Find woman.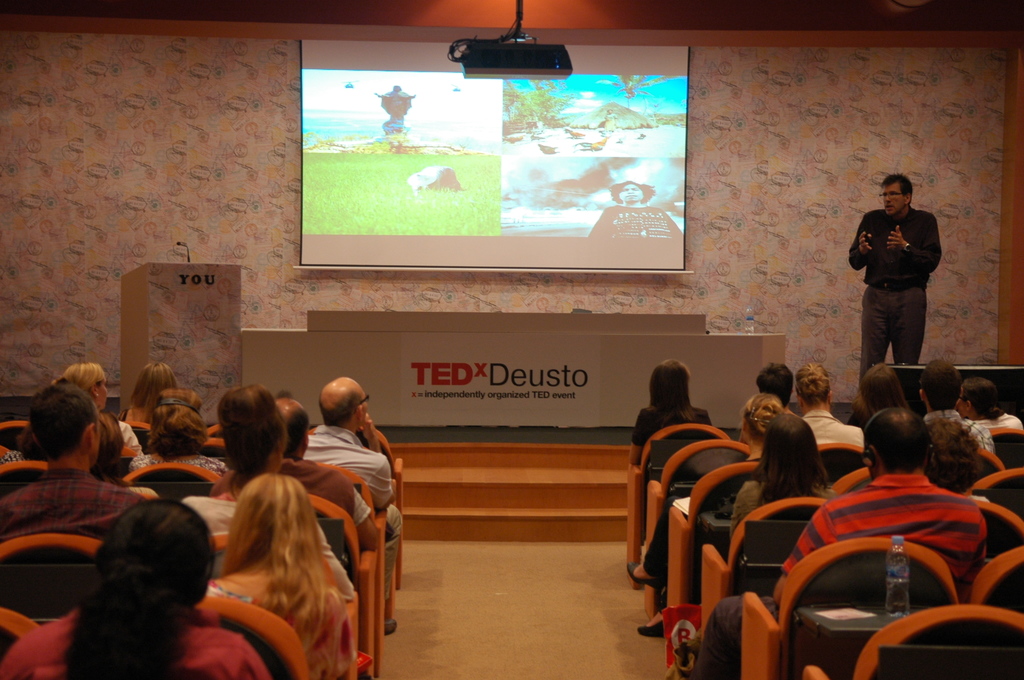
922, 416, 988, 498.
